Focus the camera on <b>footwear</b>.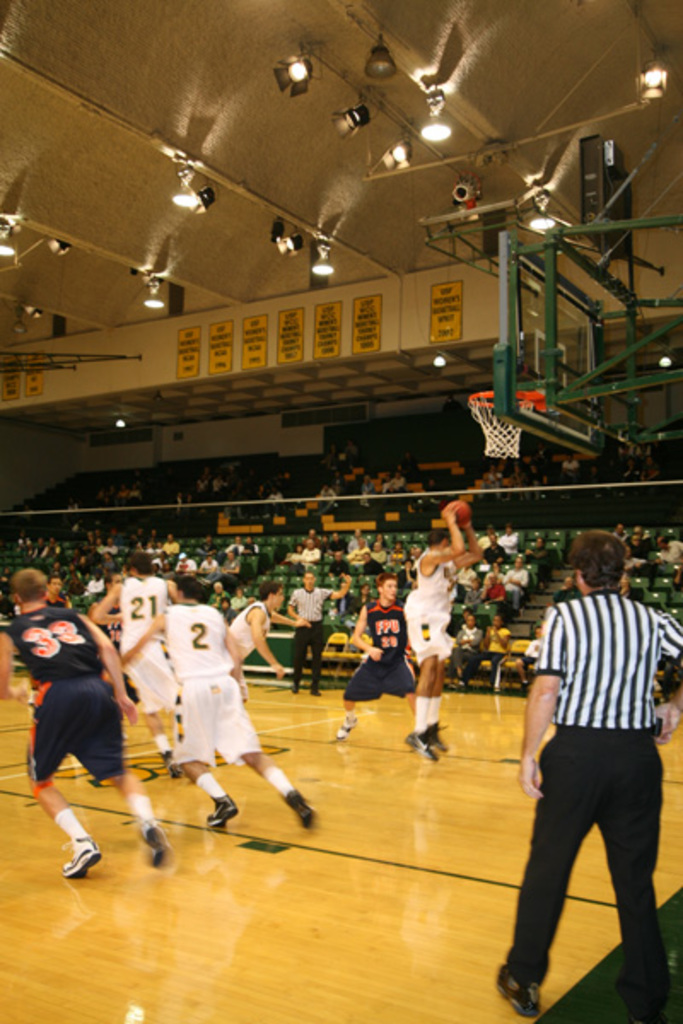
Focus region: 135, 821, 169, 870.
